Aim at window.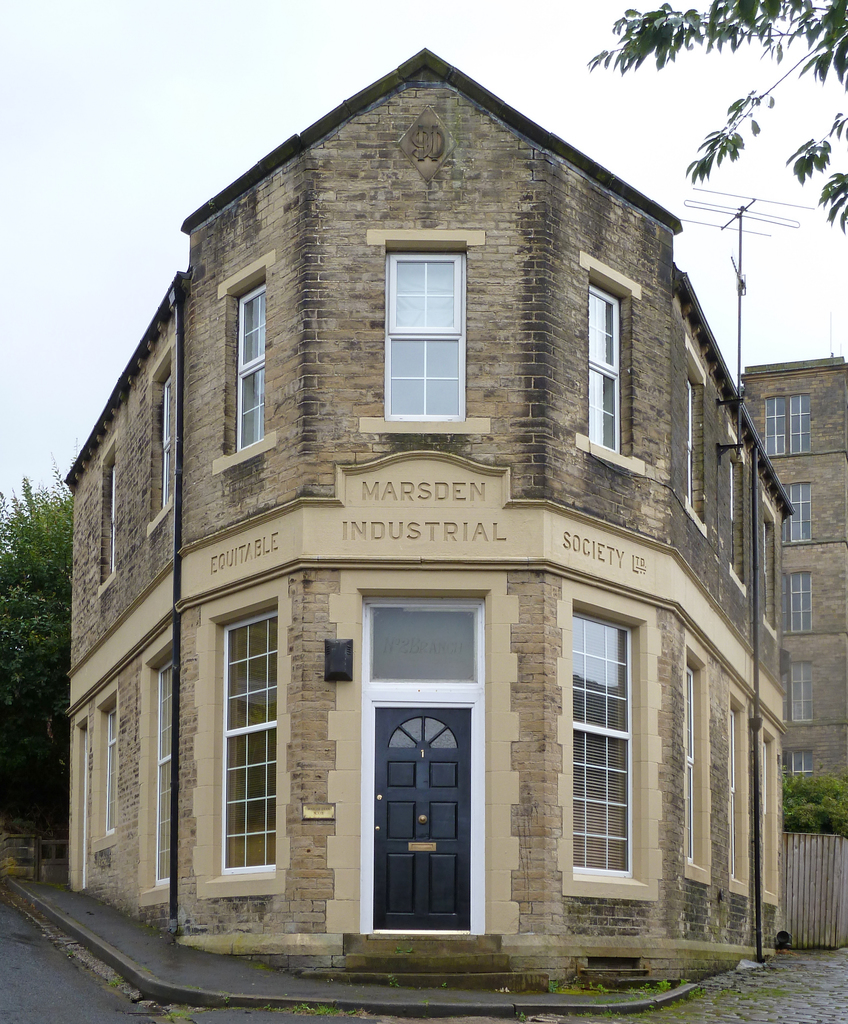
Aimed at region(777, 476, 810, 543).
